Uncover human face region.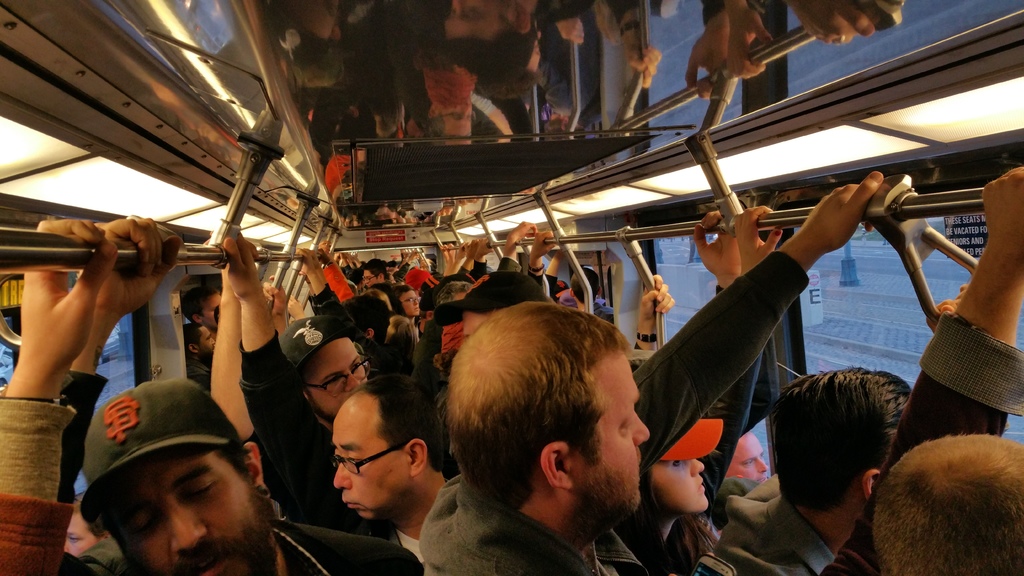
Uncovered: x1=566, y1=358, x2=651, y2=516.
